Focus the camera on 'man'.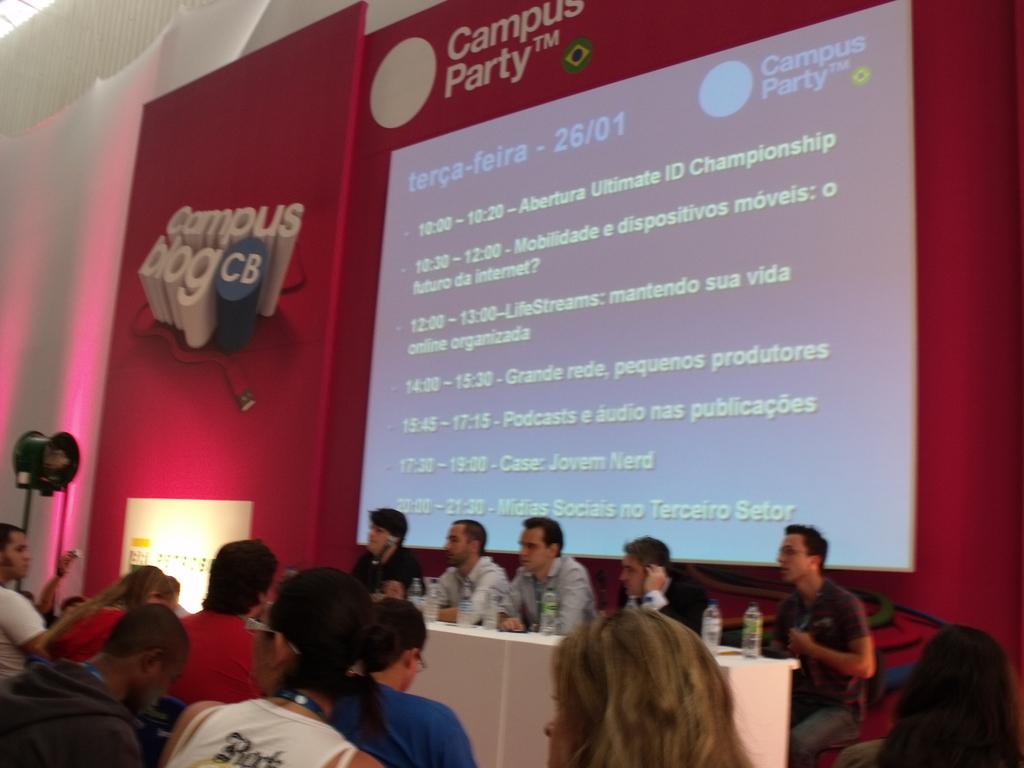
Focus region: bbox(509, 510, 599, 651).
